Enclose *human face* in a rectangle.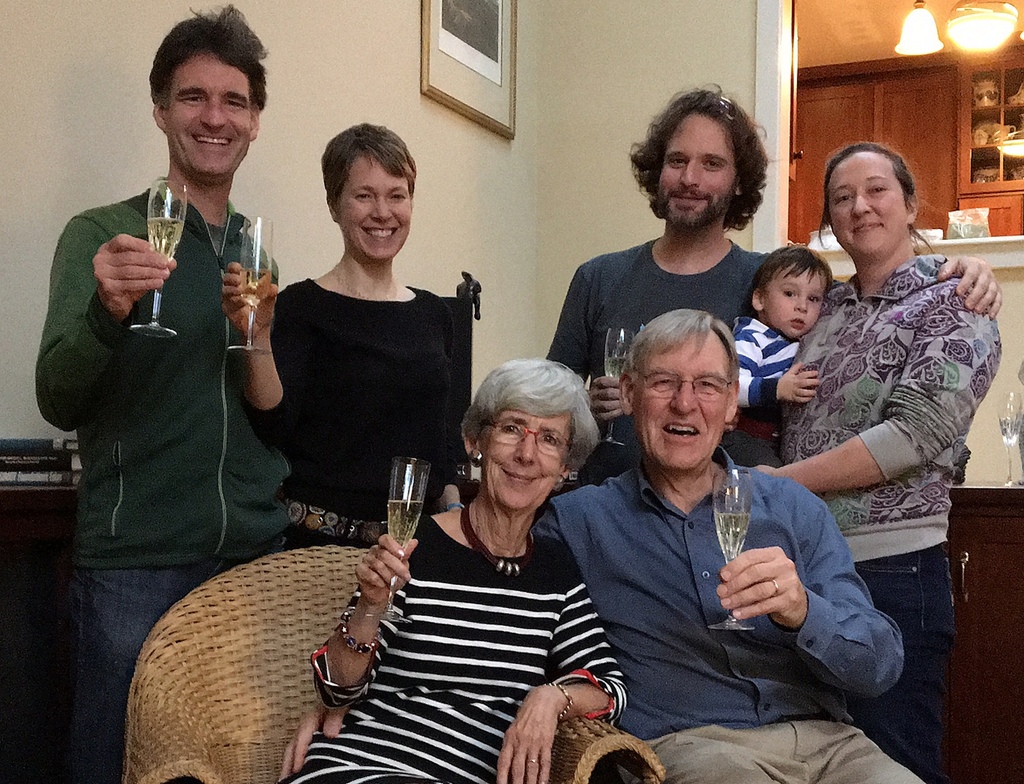
[633, 332, 733, 471].
